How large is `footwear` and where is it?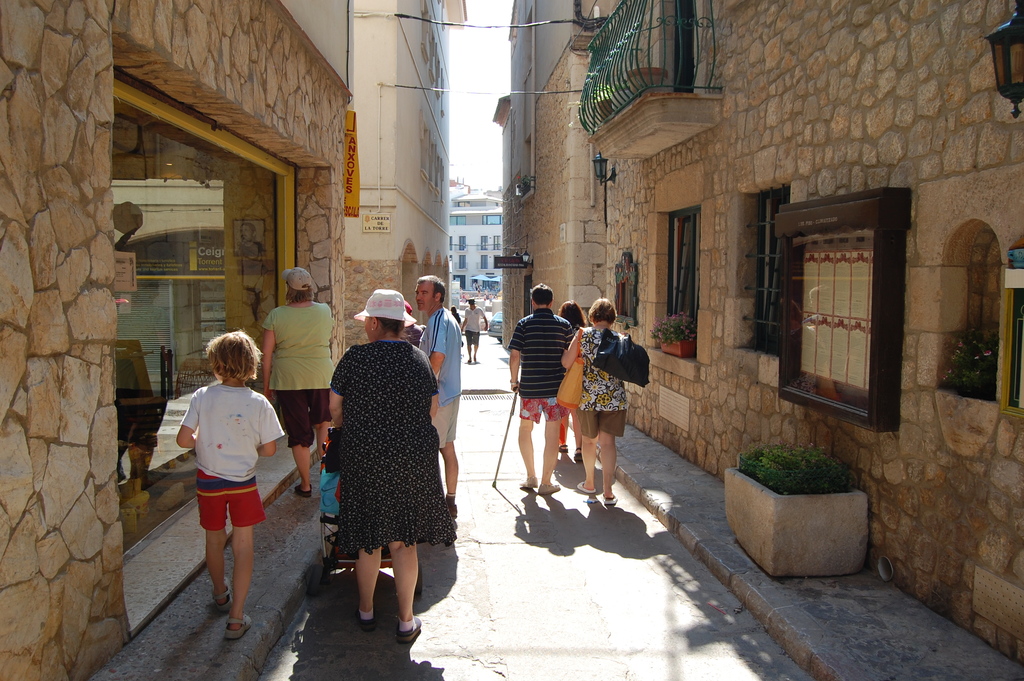
Bounding box: 225/614/253/636.
